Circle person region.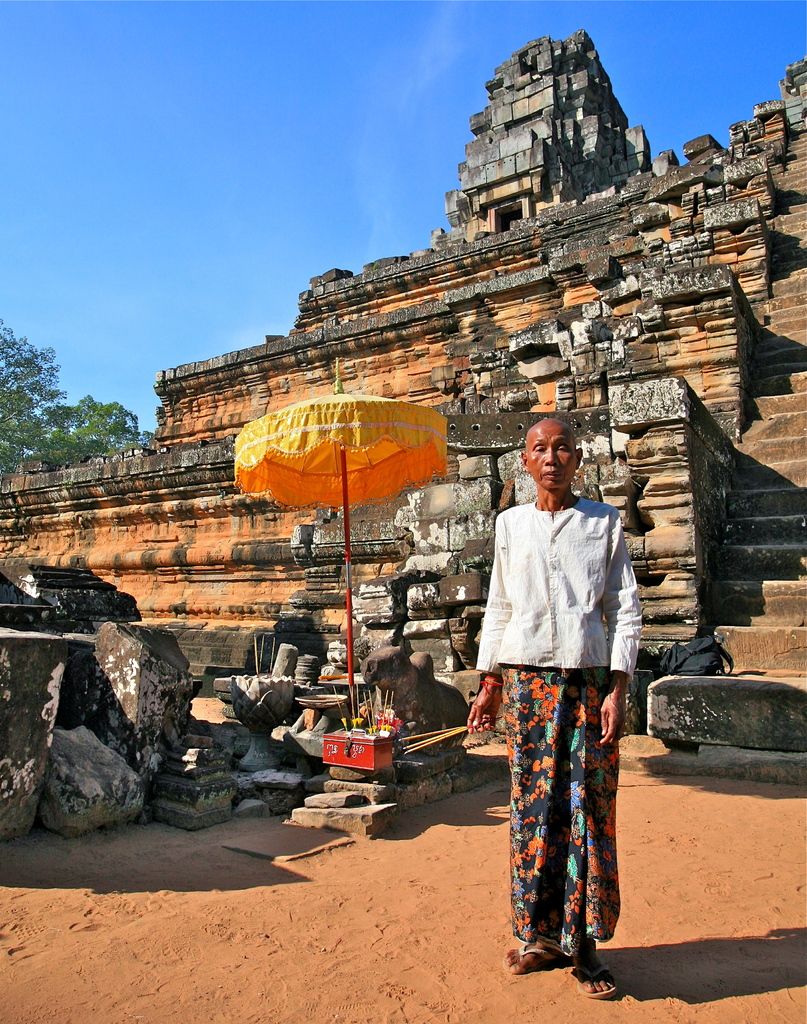
Region: (461, 409, 649, 995).
